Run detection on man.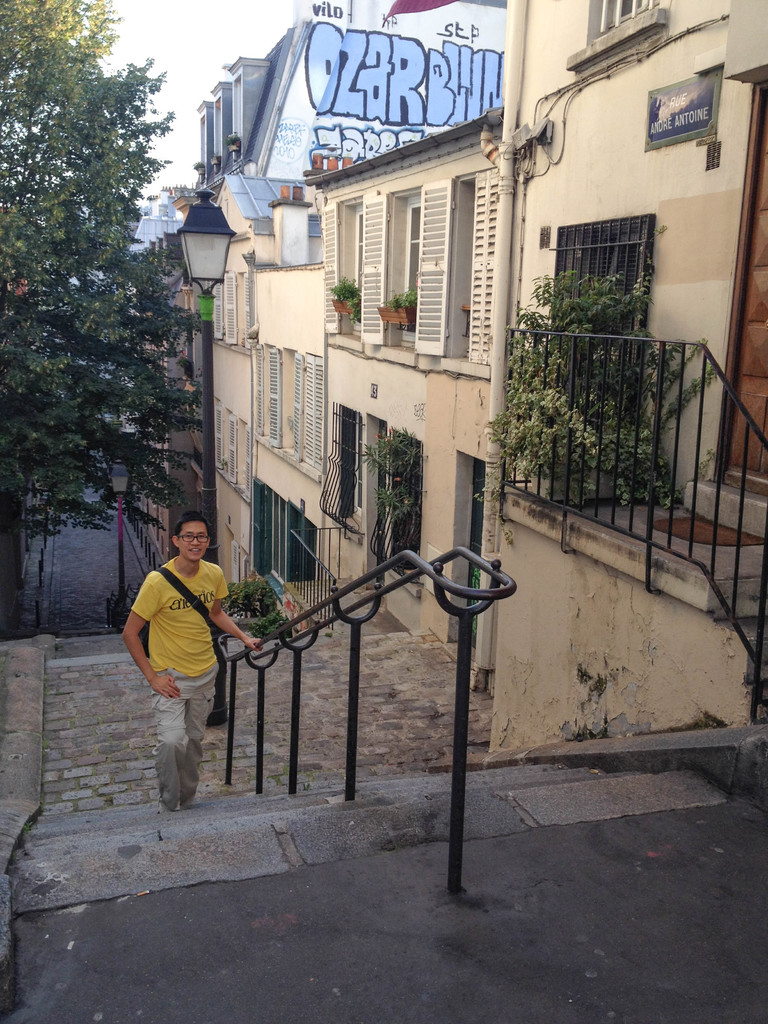
Result: pyautogui.locateOnScreen(110, 520, 249, 808).
